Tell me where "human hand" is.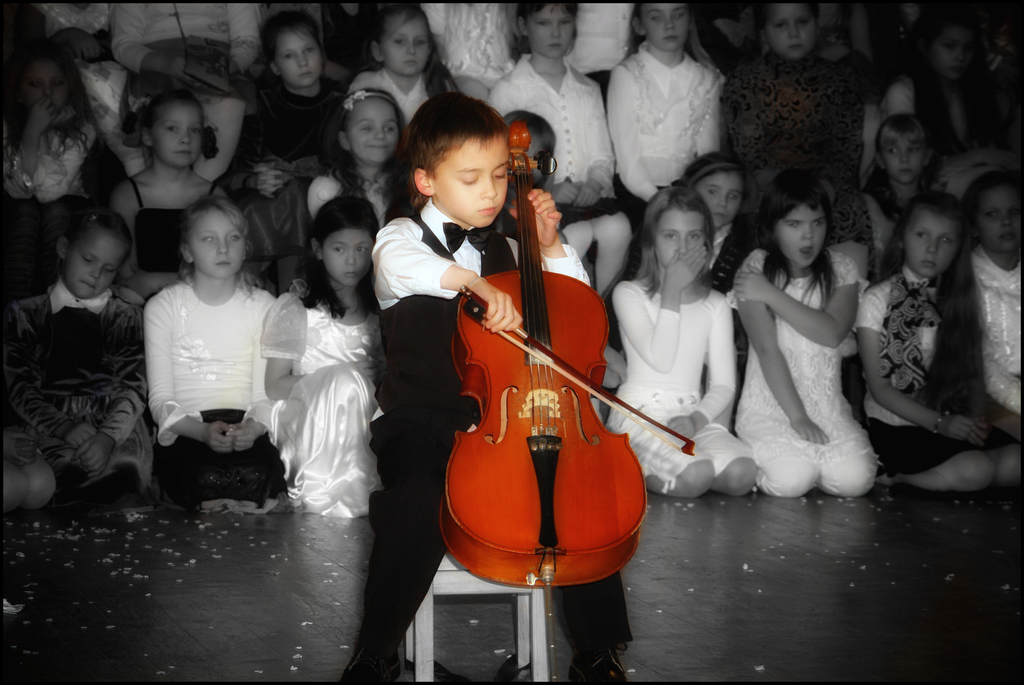
"human hand" is at {"x1": 467, "y1": 279, "x2": 524, "y2": 333}.
